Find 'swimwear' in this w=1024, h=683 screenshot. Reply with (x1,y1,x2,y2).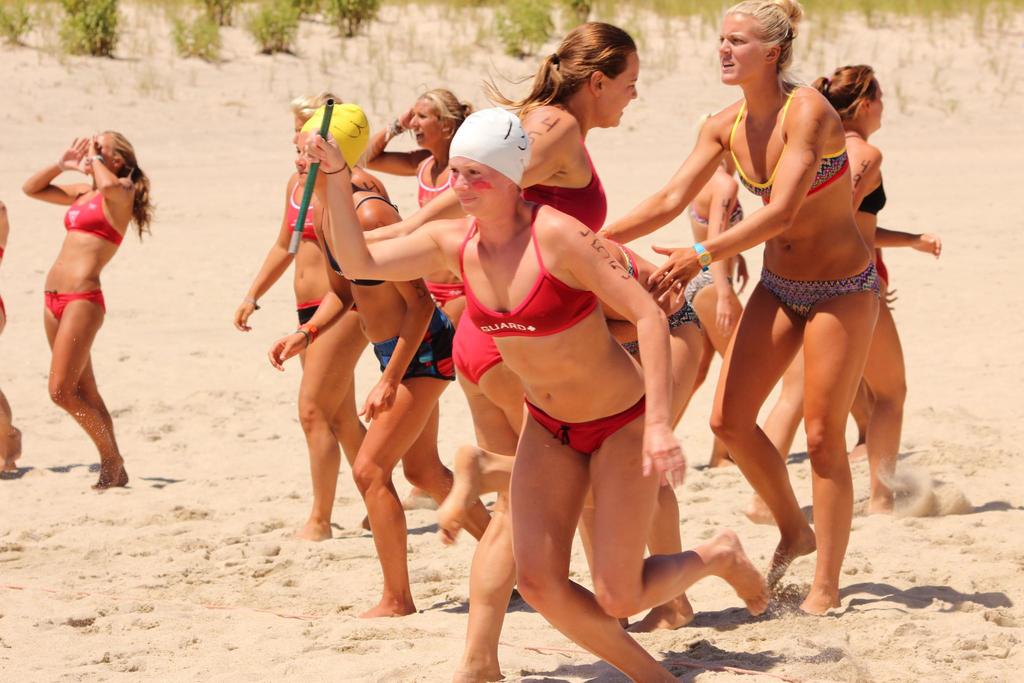
(858,175,887,217).
